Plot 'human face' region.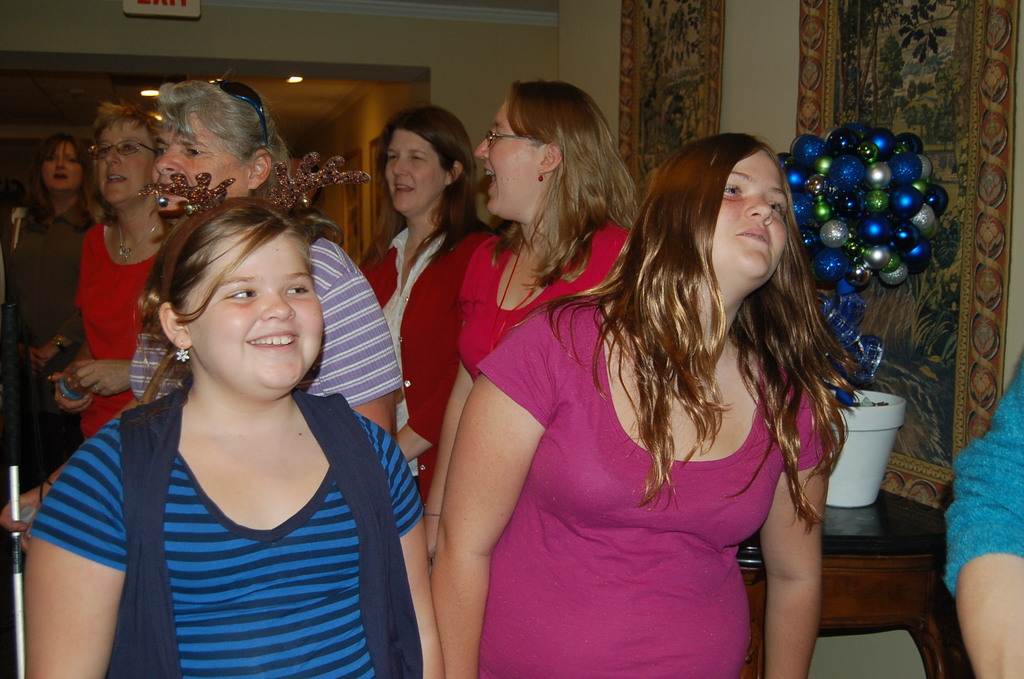
Plotted at BBox(384, 134, 445, 221).
